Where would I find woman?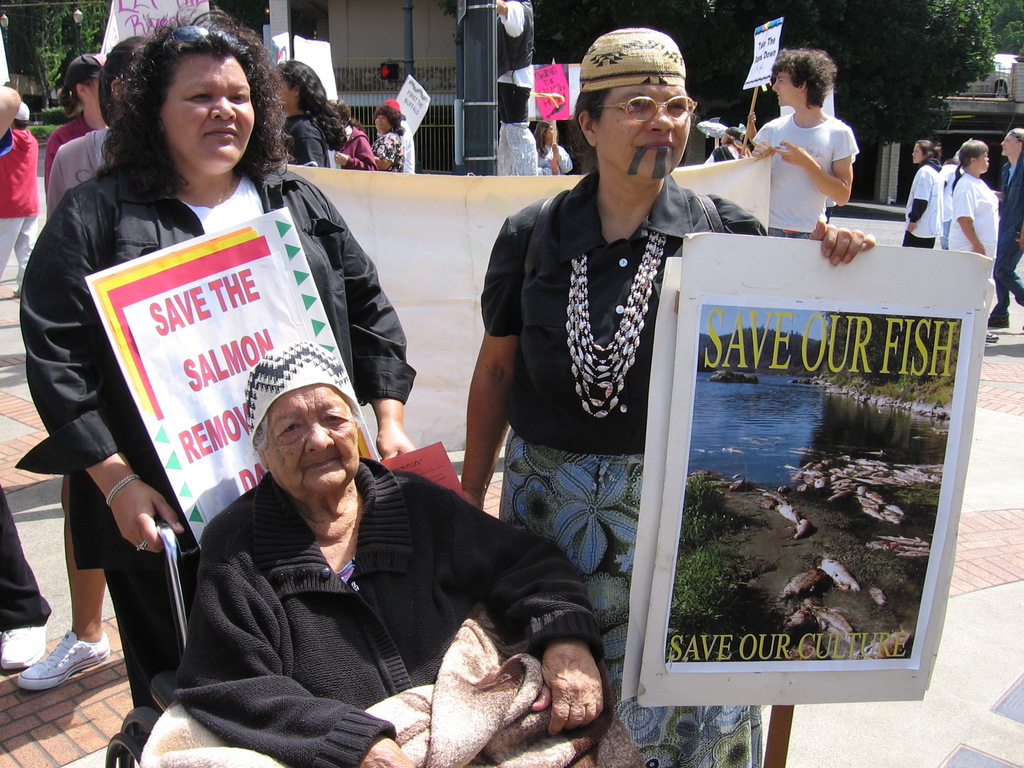
At {"x1": 39, "y1": 46, "x2": 104, "y2": 193}.
